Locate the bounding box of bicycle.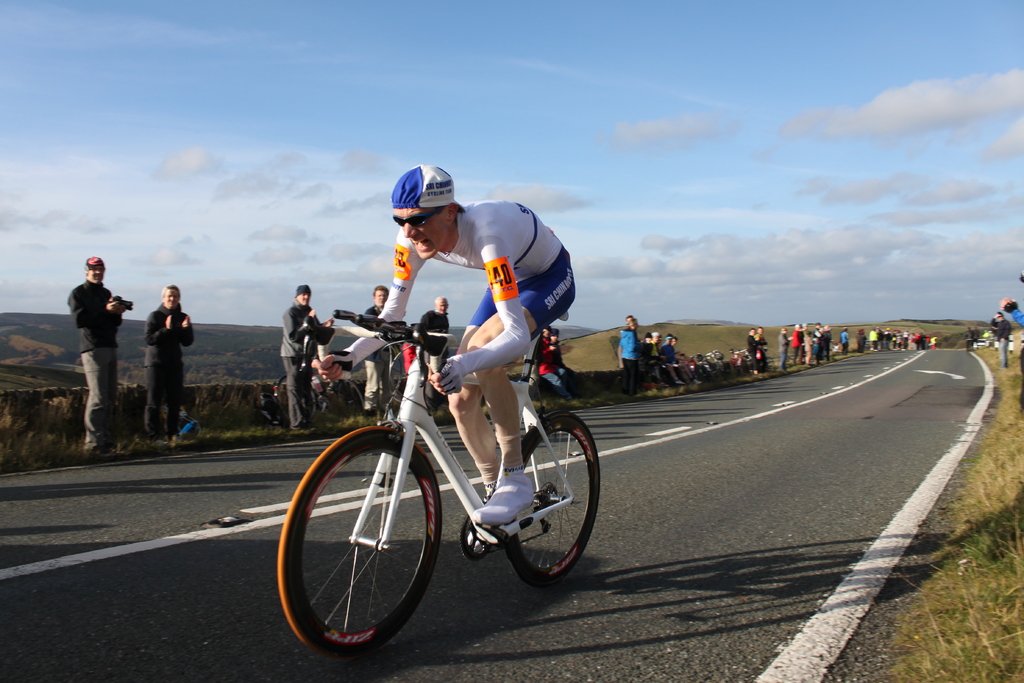
Bounding box: BBox(288, 293, 619, 645).
